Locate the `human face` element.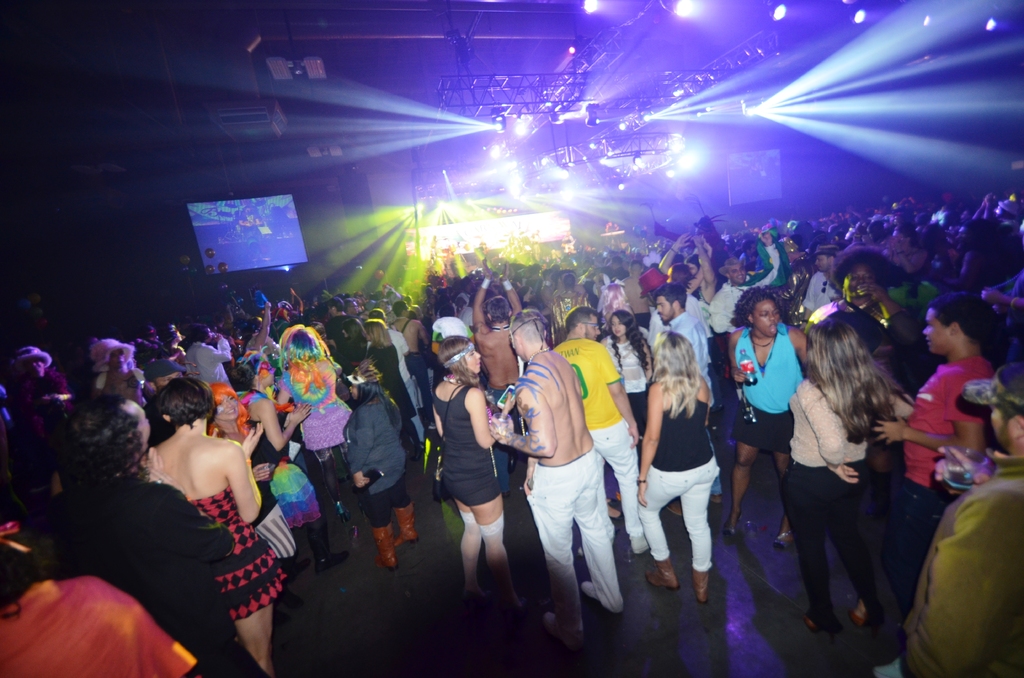
Element bbox: region(404, 302, 411, 316).
